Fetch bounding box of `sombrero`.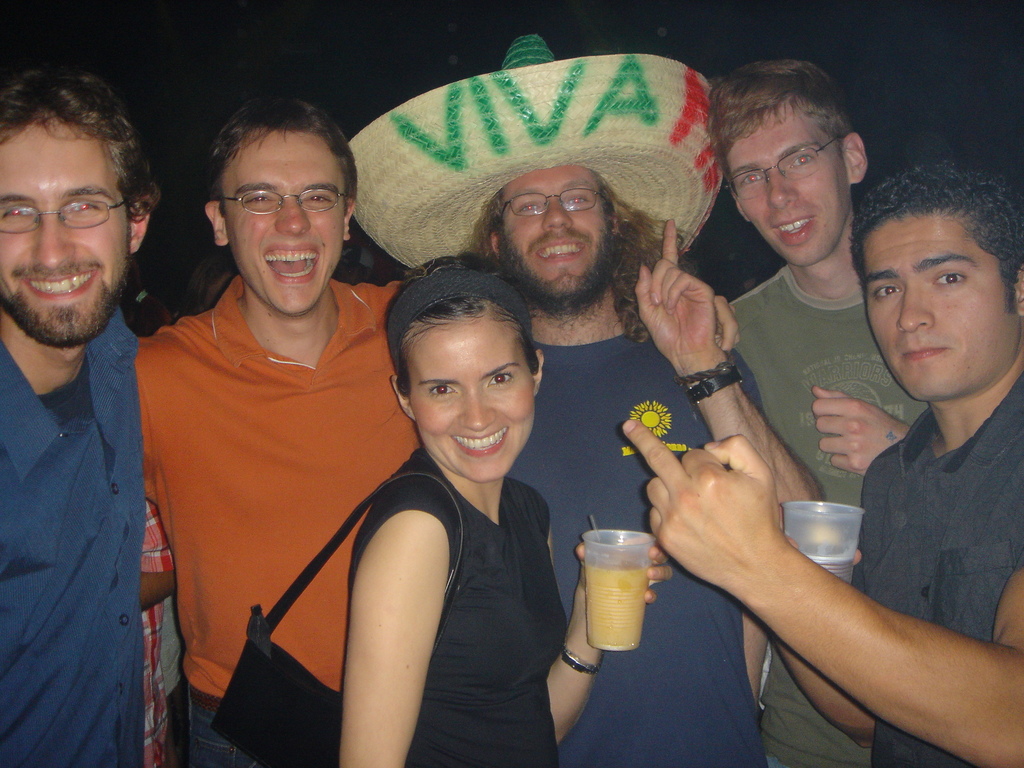
Bbox: x1=347 y1=33 x2=723 y2=269.
